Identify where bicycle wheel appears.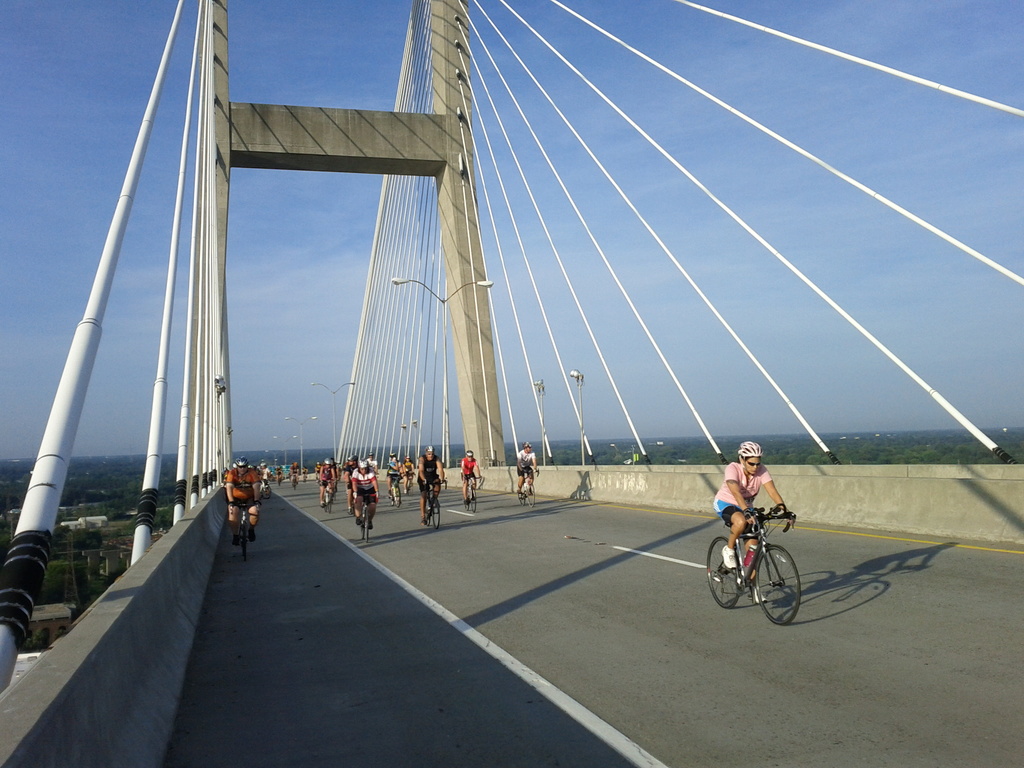
Appears at [393, 483, 402, 509].
